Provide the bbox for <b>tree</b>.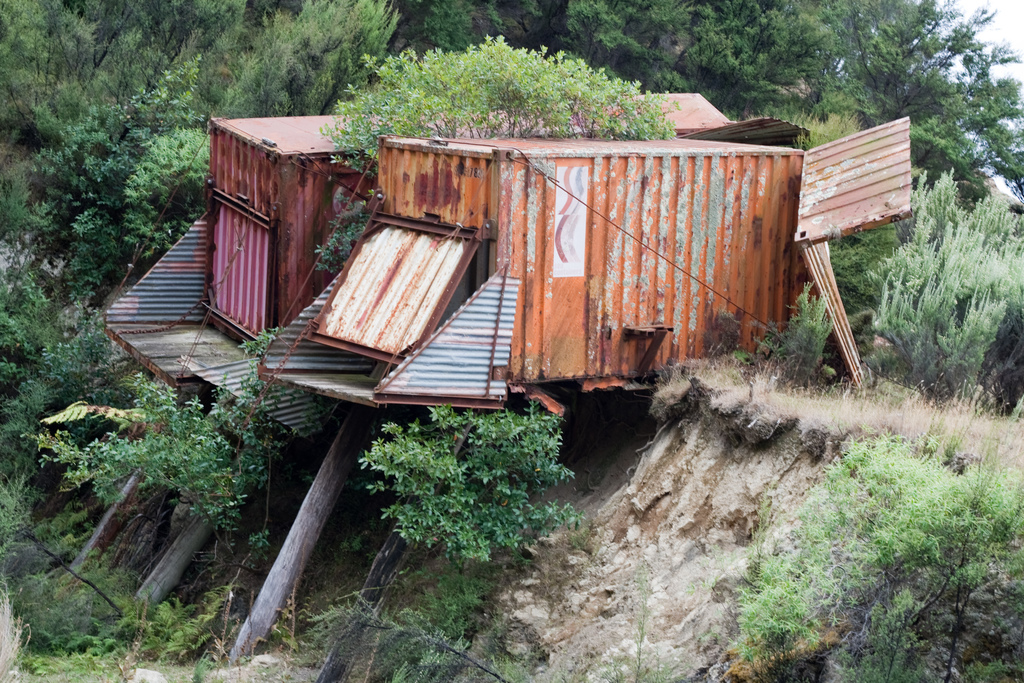
bbox=(854, 0, 1023, 200).
